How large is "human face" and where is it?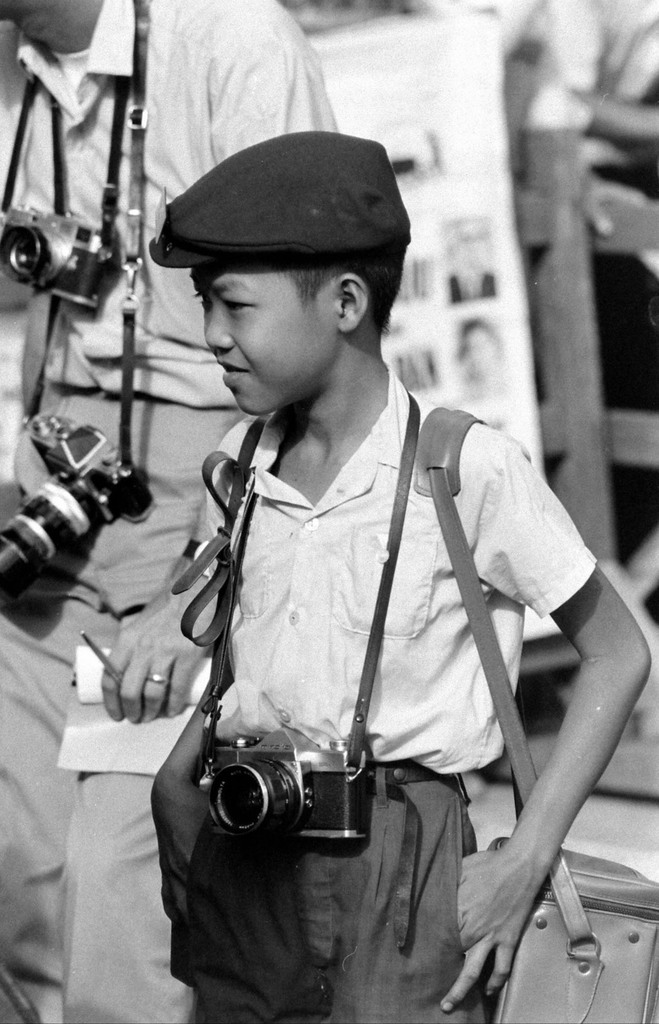
Bounding box: [189,268,339,415].
